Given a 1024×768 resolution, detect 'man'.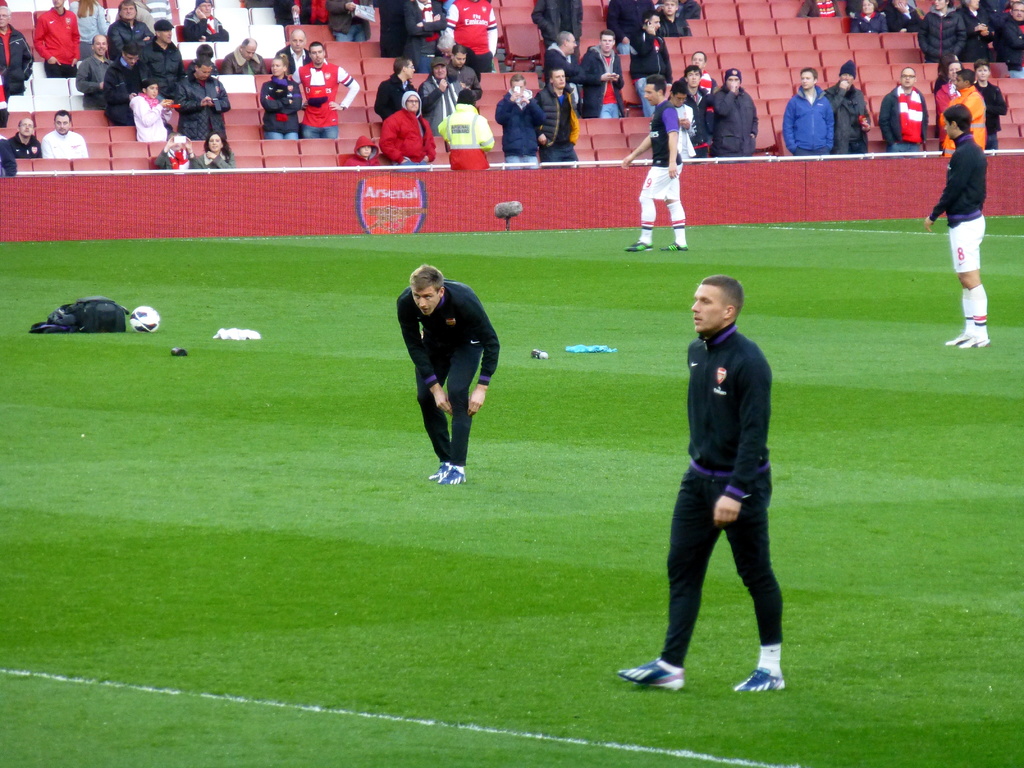
(296,40,360,140).
